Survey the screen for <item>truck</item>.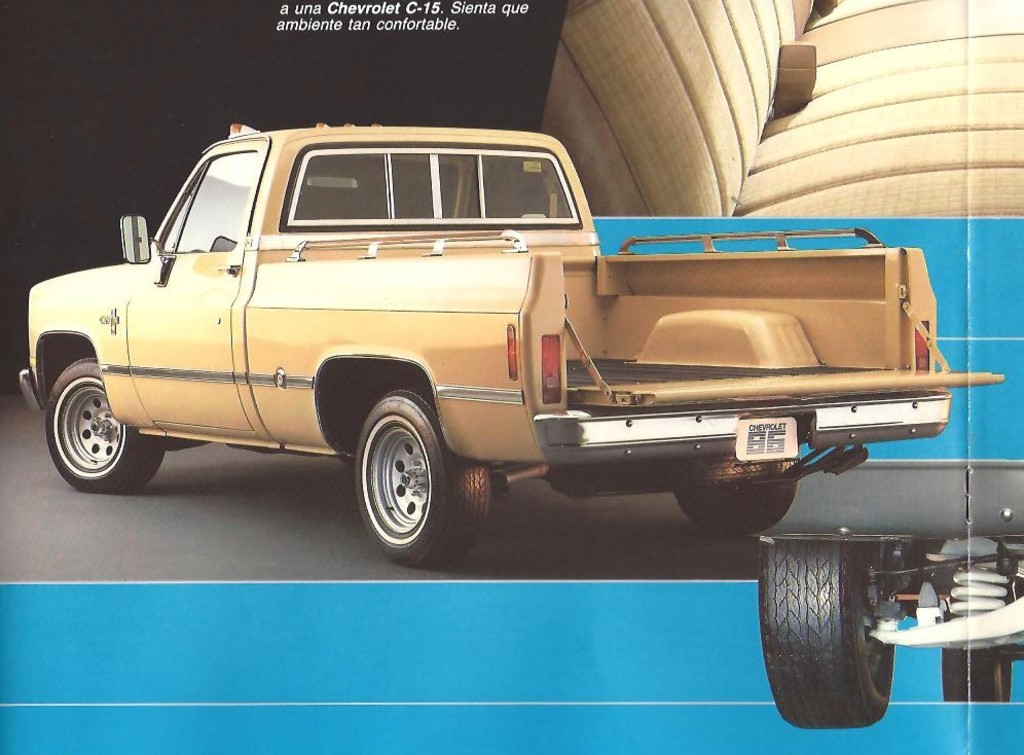
Survey found: x1=66 y1=133 x2=955 y2=590.
